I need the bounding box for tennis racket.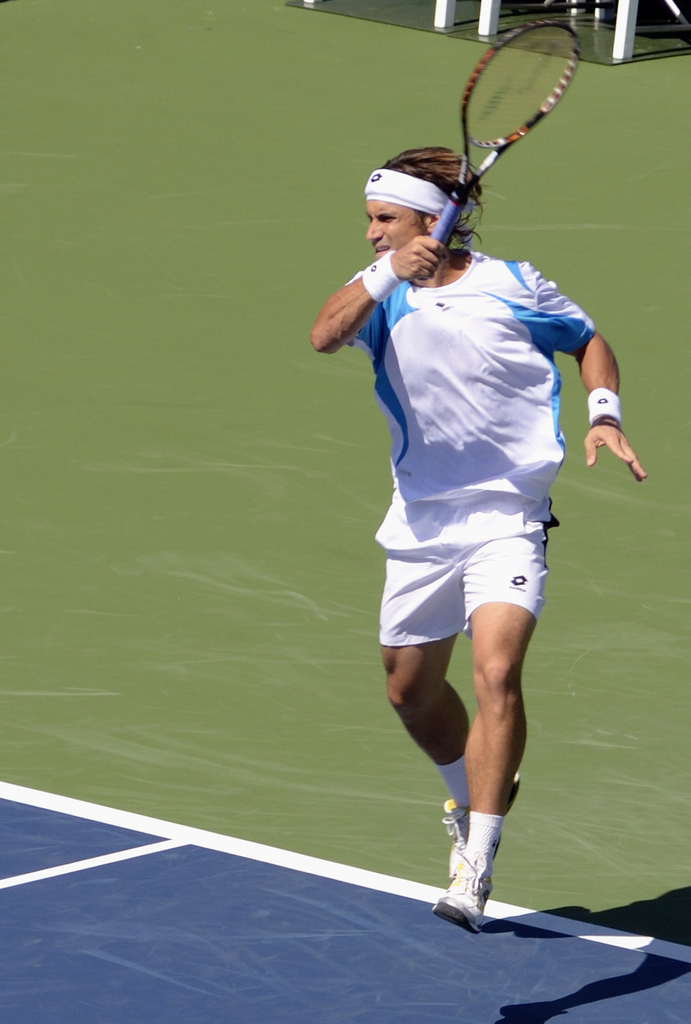
Here it is: <region>417, 19, 582, 281</region>.
